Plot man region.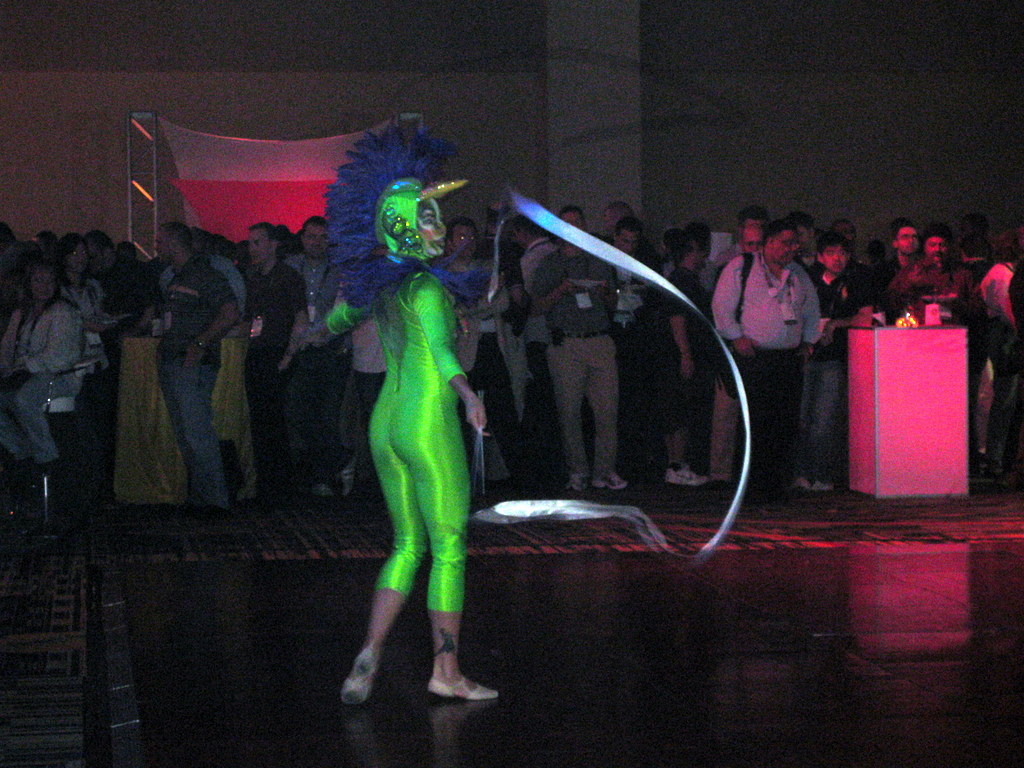
Plotted at <bbox>85, 228, 156, 379</bbox>.
